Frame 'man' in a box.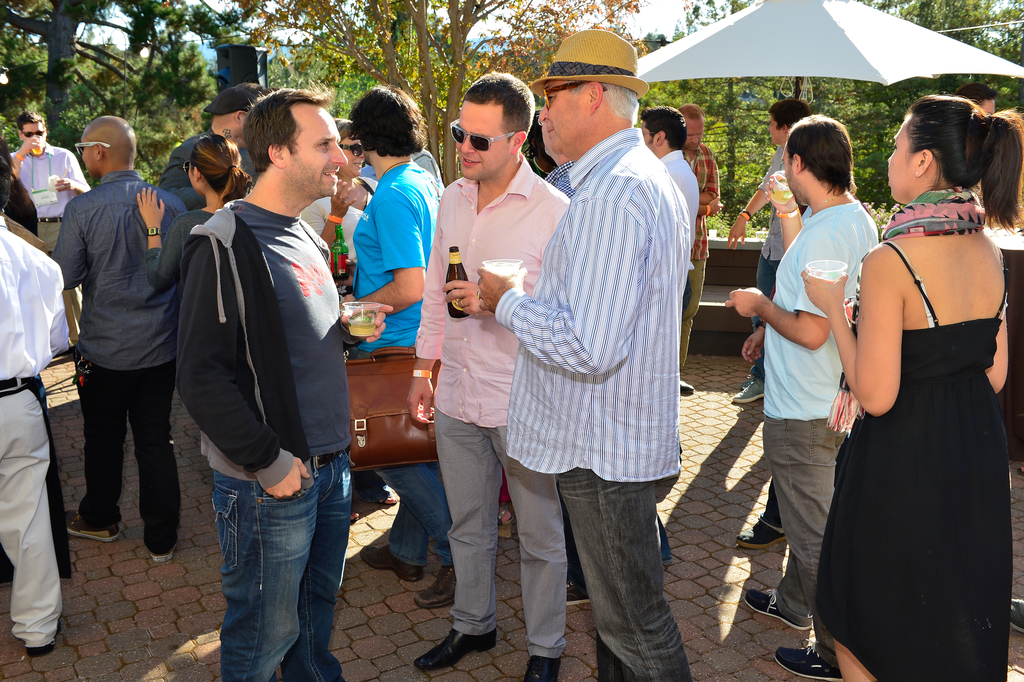
Rect(156, 85, 362, 681).
